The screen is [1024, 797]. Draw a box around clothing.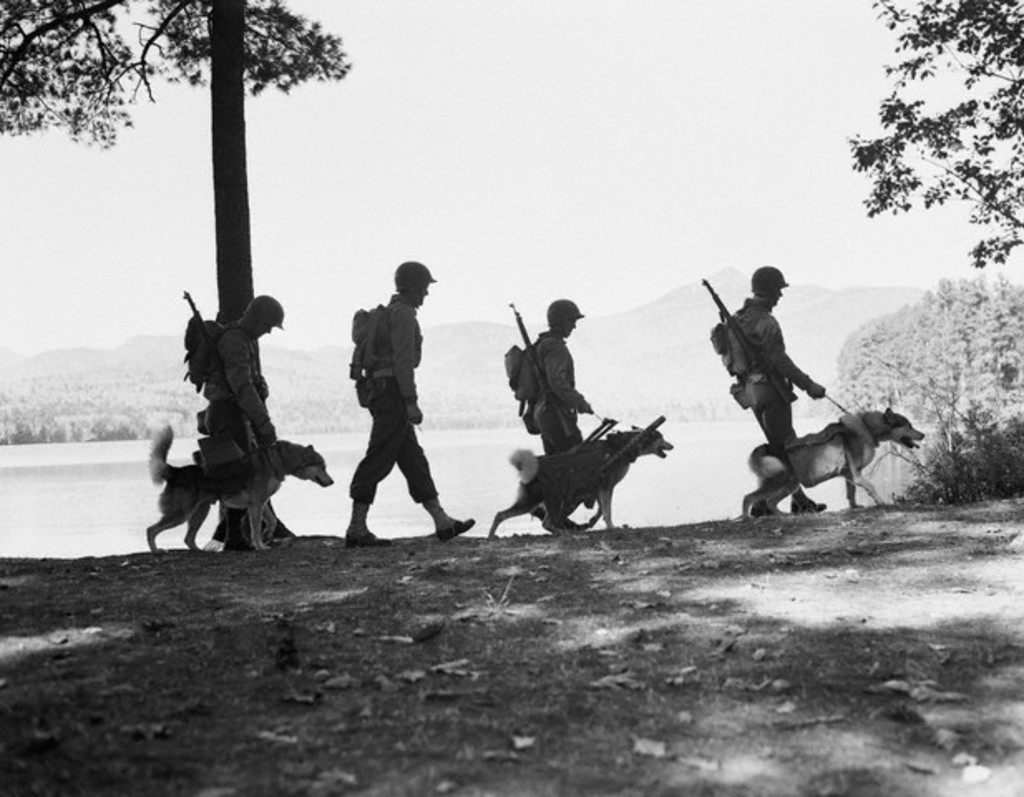
197:325:269:523.
